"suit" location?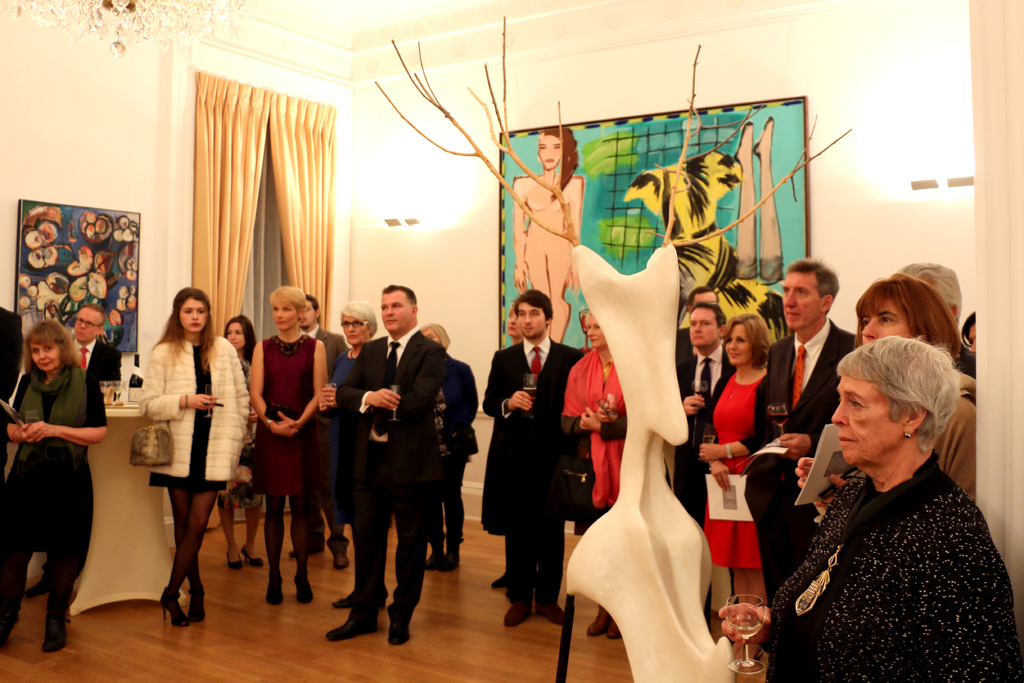
BBox(745, 318, 856, 609)
